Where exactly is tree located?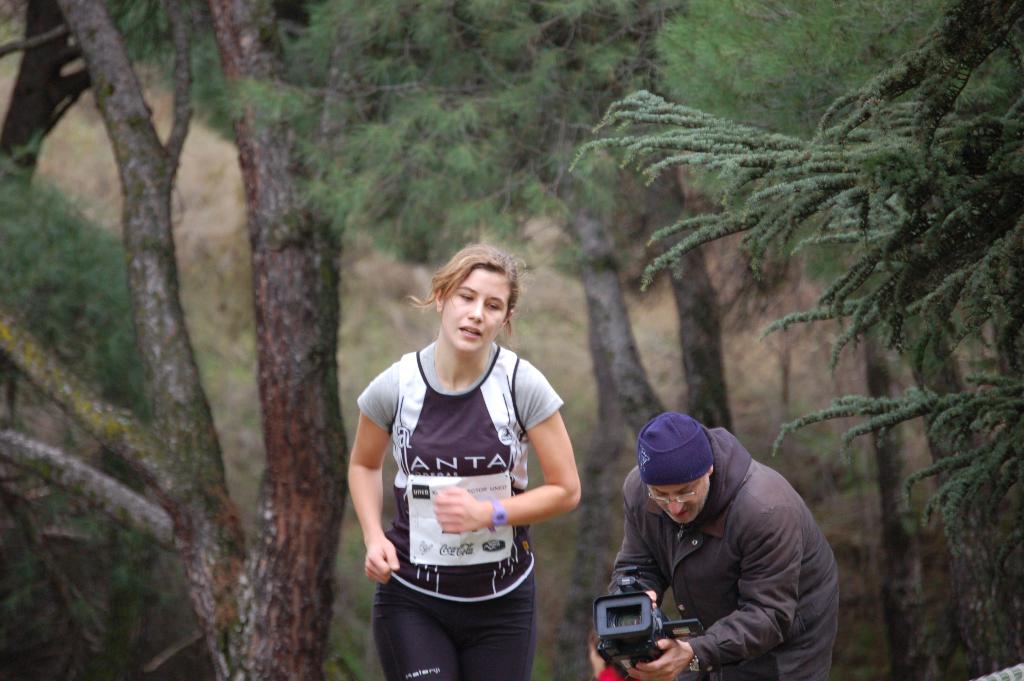
Its bounding box is pyautogui.locateOnScreen(572, 4, 1023, 585).
